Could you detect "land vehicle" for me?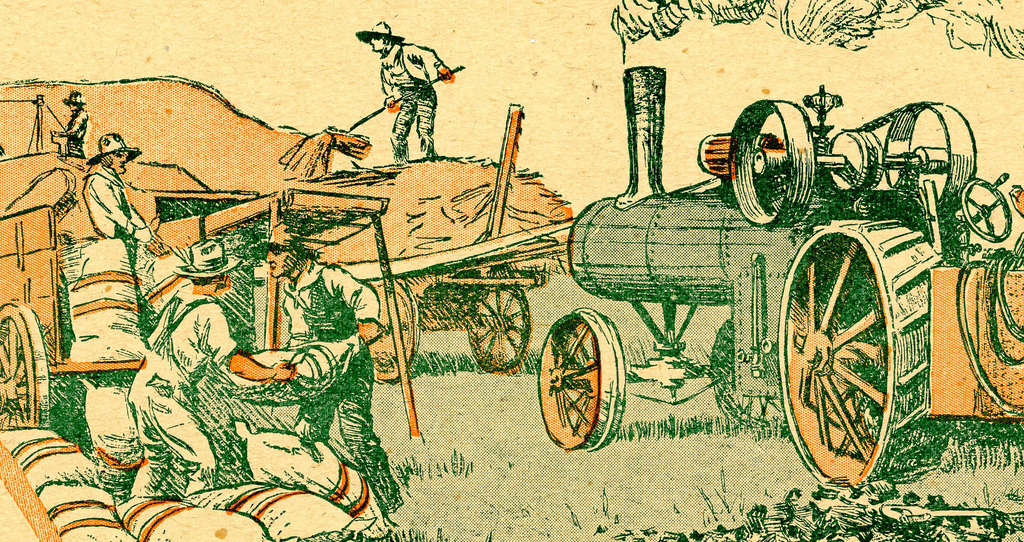
Detection result: <box>0,206,200,429</box>.
